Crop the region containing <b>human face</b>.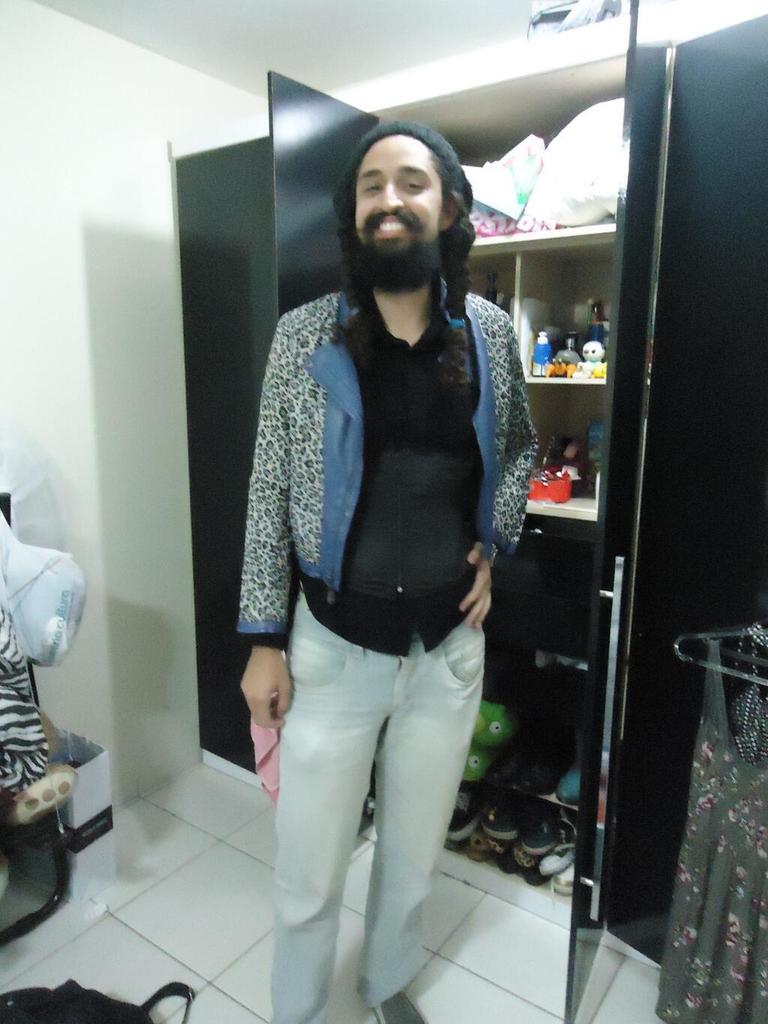
Crop region: rect(349, 140, 447, 299).
